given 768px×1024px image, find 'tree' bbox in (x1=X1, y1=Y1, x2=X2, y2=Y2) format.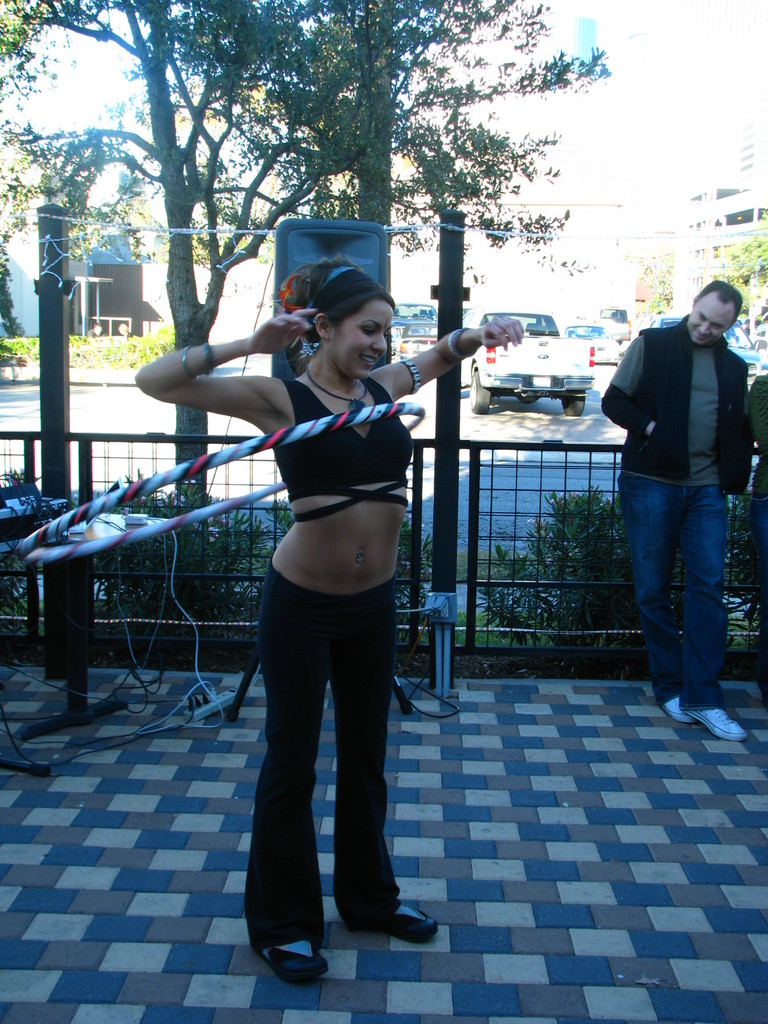
(x1=732, y1=211, x2=767, y2=397).
